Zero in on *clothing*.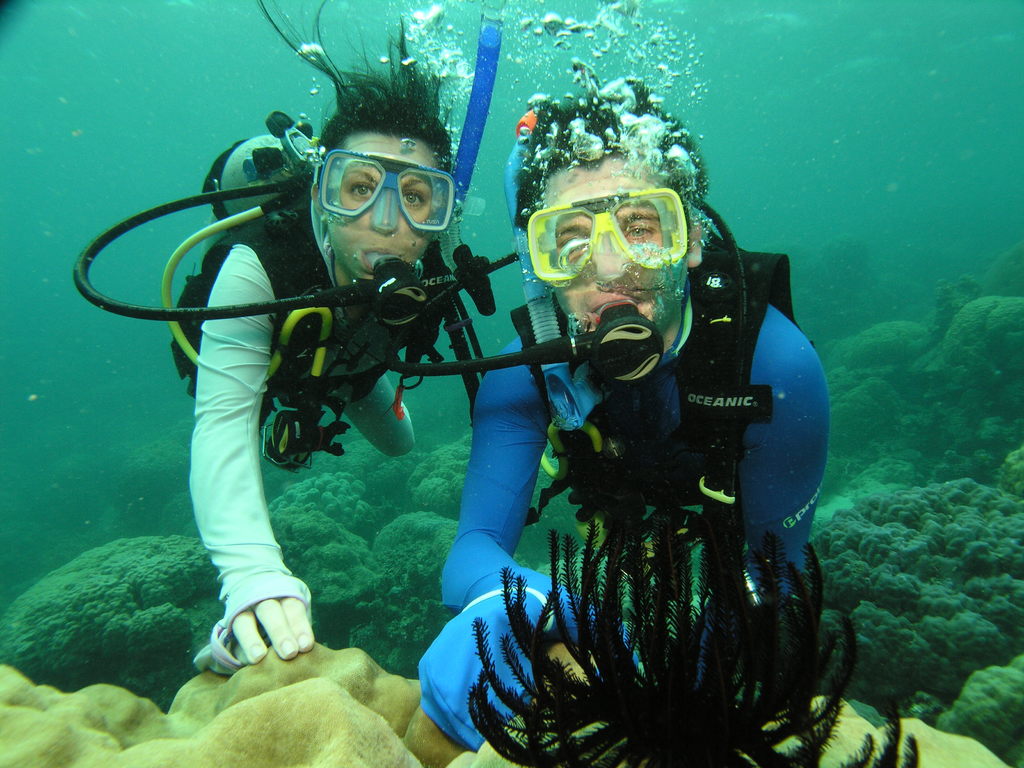
Zeroed in: bbox=[452, 229, 840, 740].
